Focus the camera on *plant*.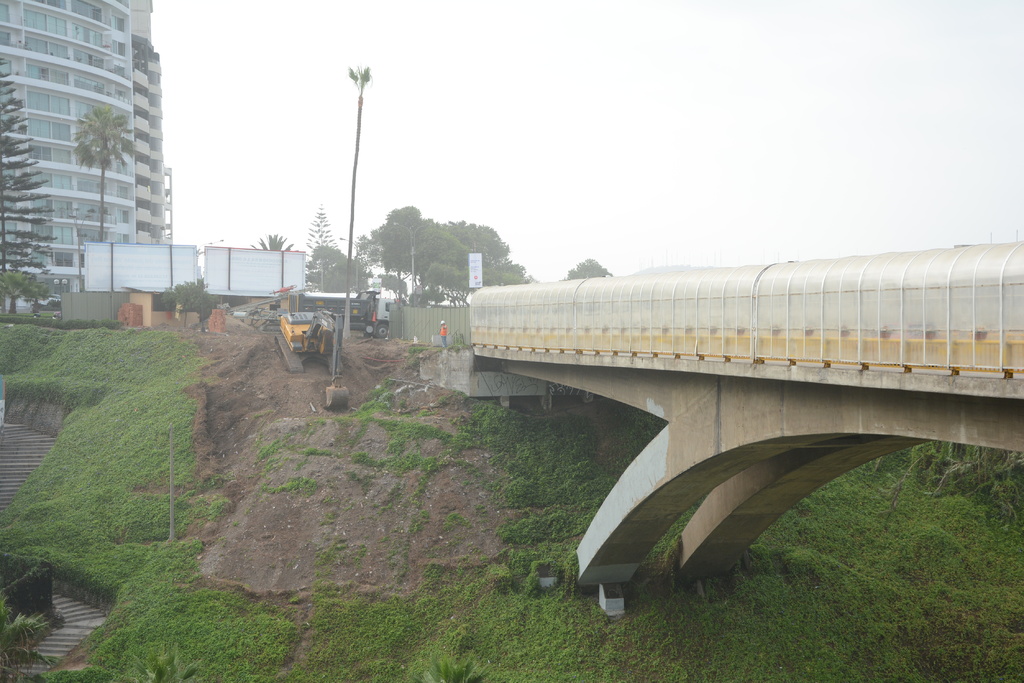
Focus region: [305, 478, 315, 495].
